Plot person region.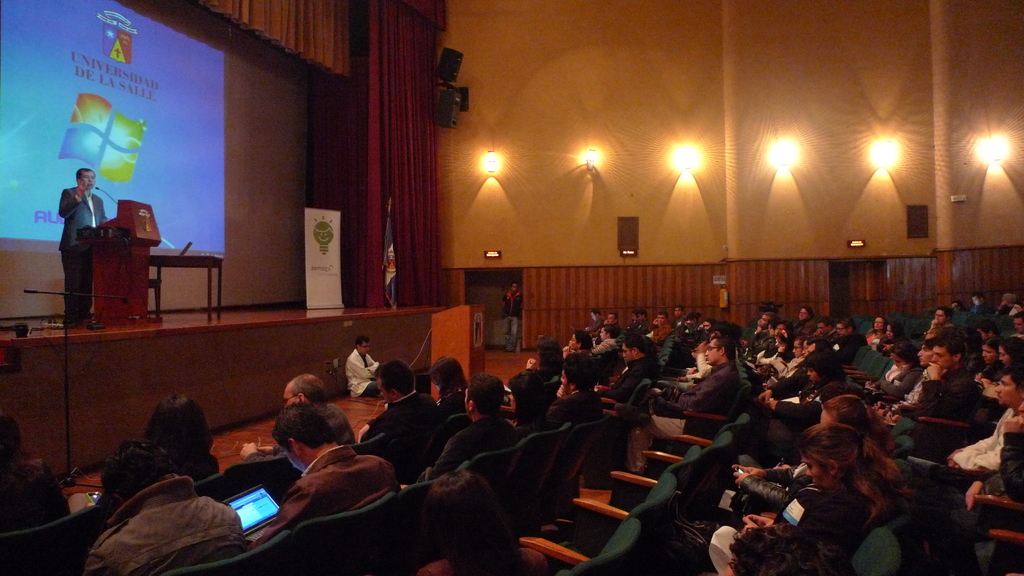
Plotted at pyautogui.locateOnScreen(47, 140, 115, 337).
